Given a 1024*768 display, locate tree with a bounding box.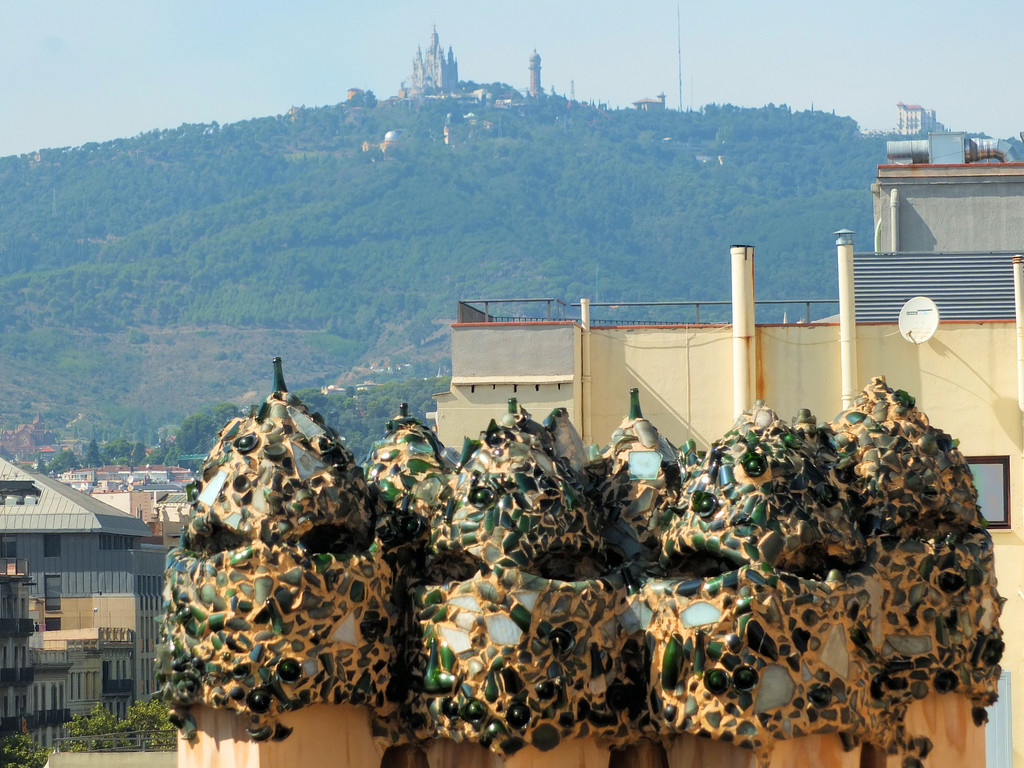
Located: crop(129, 440, 154, 466).
